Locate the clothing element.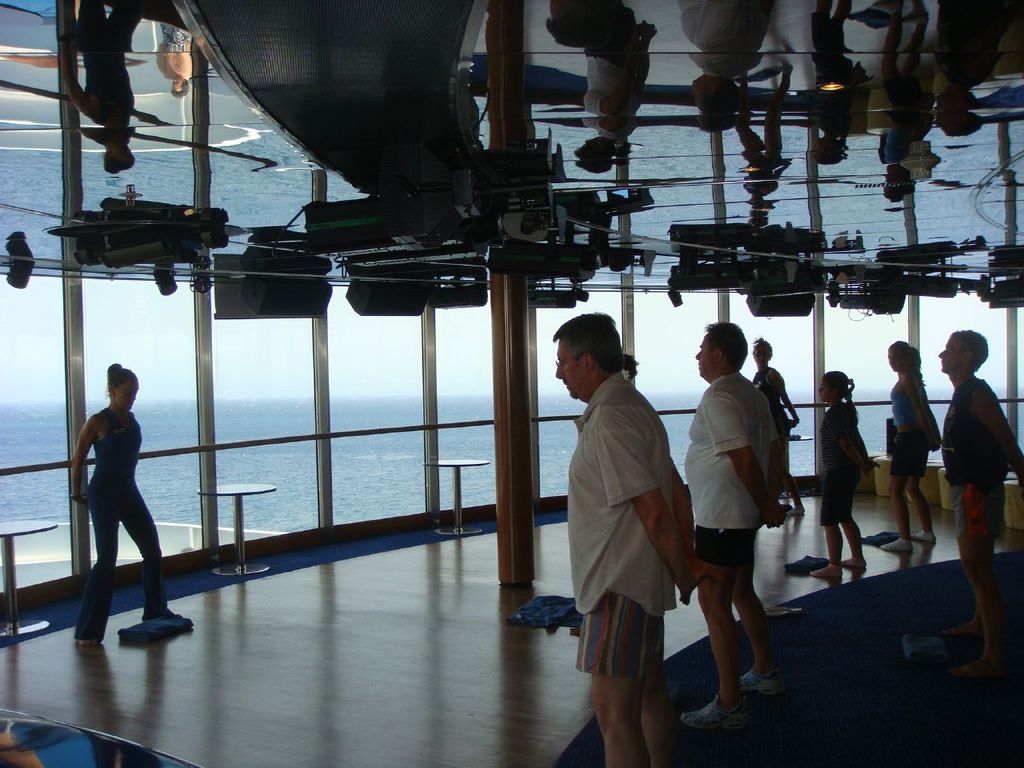
Element bbox: x1=816 y1=402 x2=874 y2=530.
